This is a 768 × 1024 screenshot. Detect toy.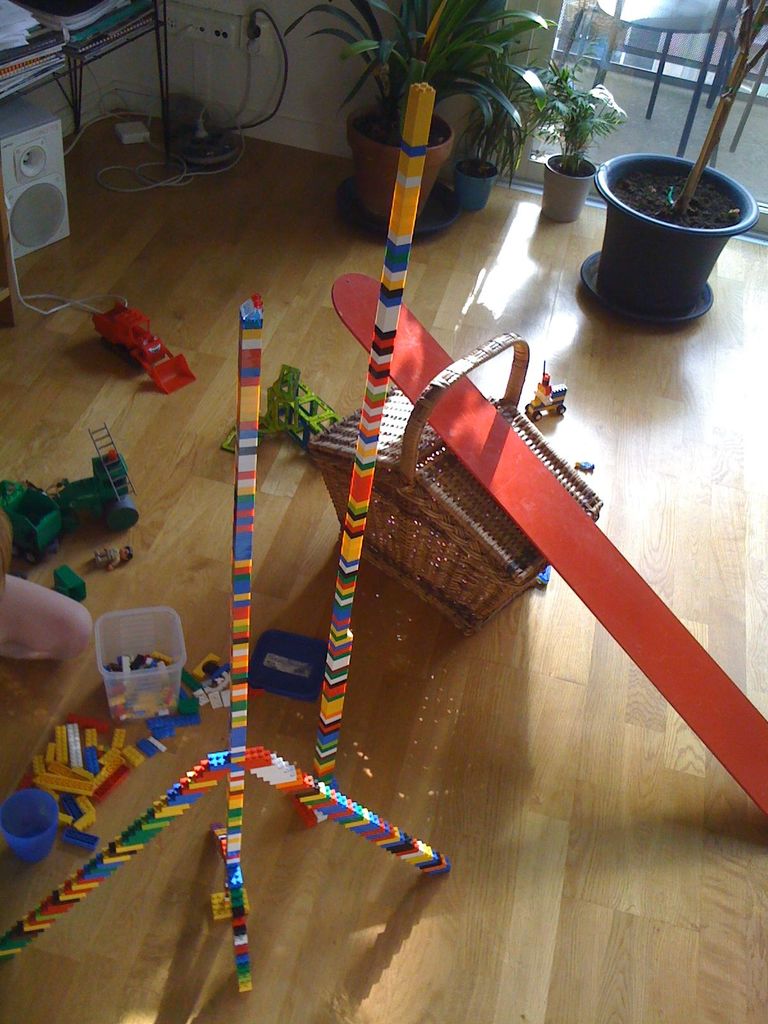
(56, 557, 93, 609).
